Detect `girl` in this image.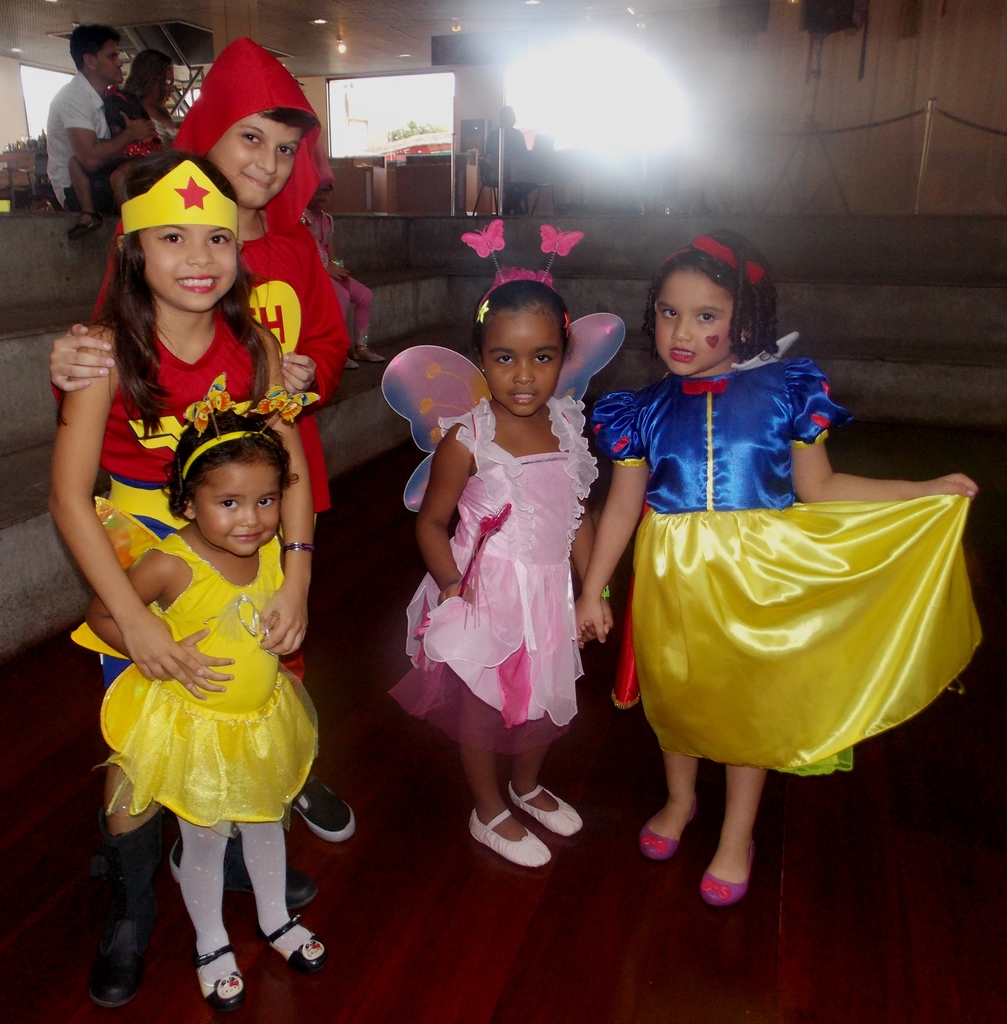
Detection: box(133, 50, 175, 139).
